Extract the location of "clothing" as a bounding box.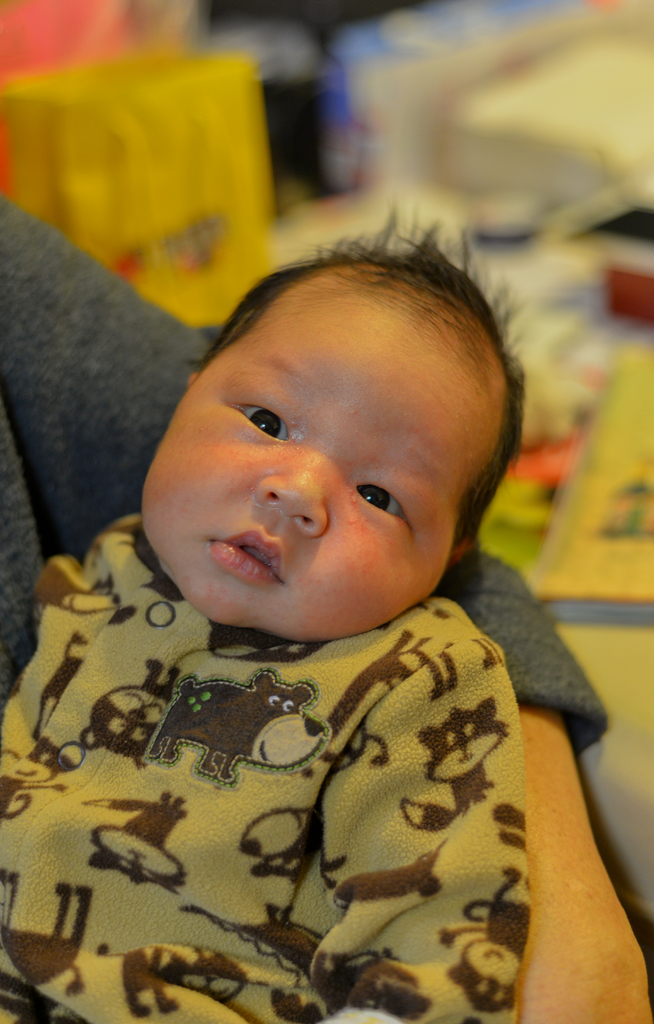
{"left": 0, "top": 183, "right": 653, "bottom": 1023}.
